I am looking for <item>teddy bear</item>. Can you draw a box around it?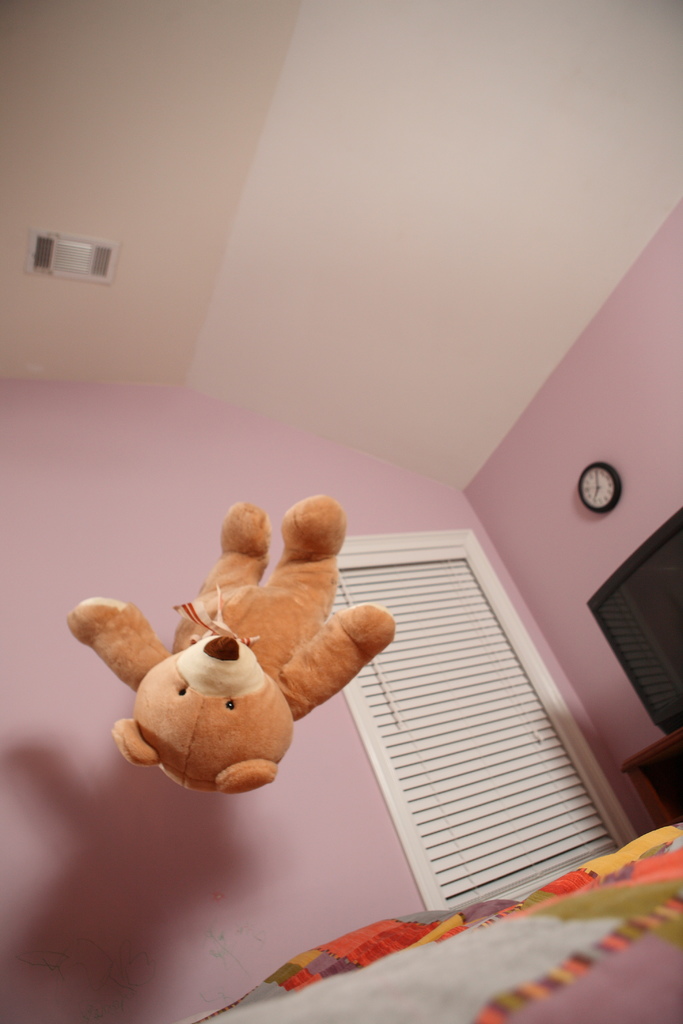
Sure, the bounding box is [x1=66, y1=492, x2=397, y2=795].
